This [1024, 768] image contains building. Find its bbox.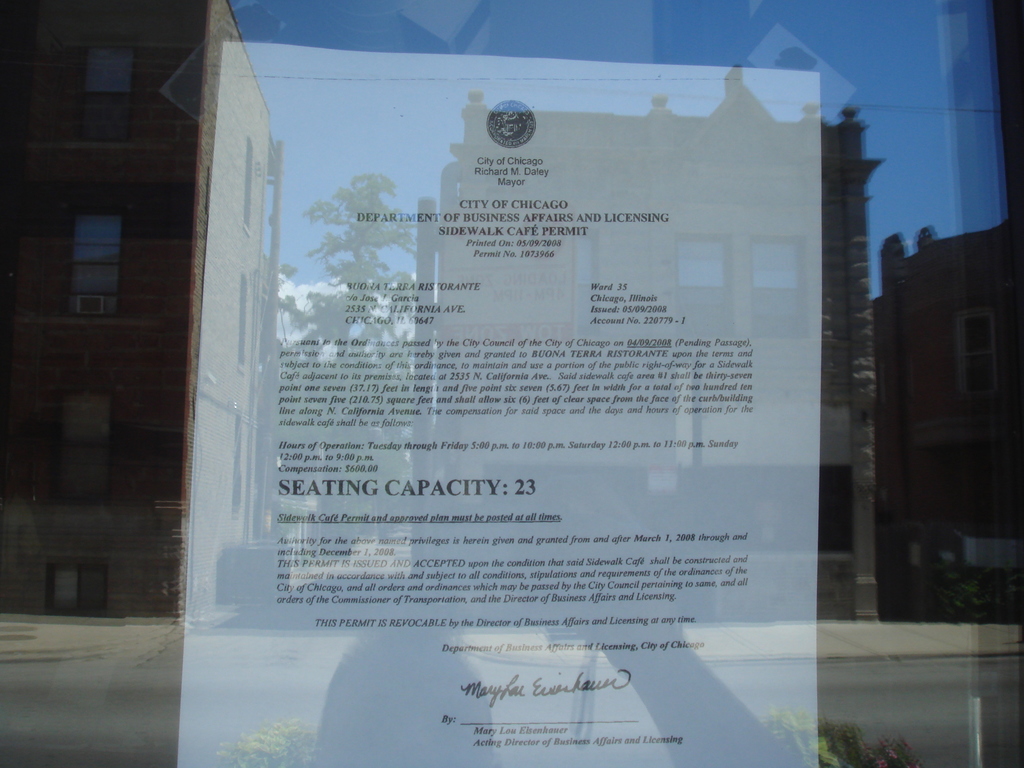
bbox=(864, 224, 1018, 627).
